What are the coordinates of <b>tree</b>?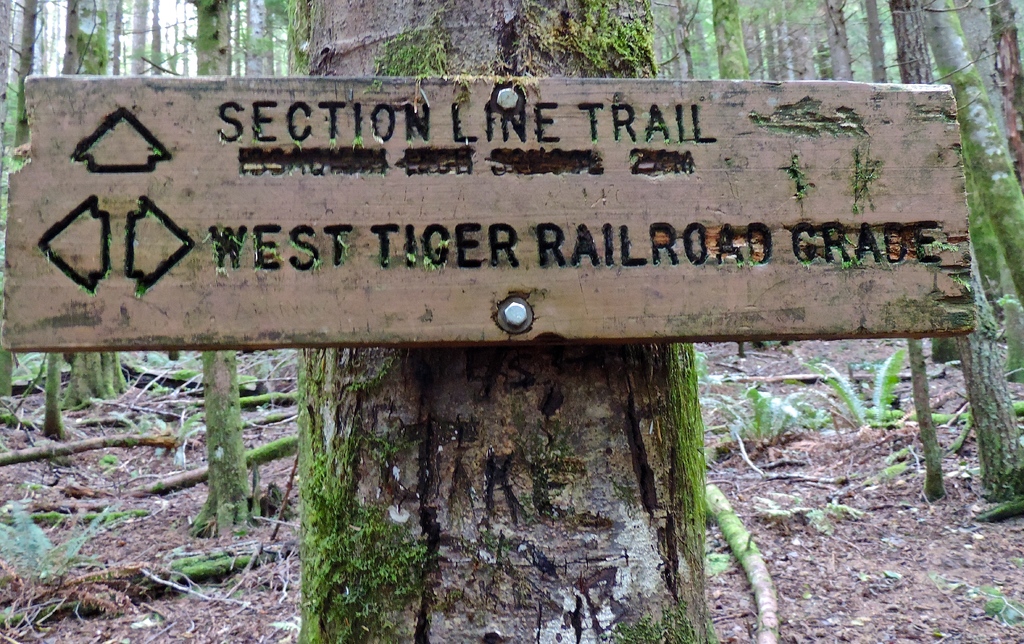
(left=0, top=0, right=90, bottom=457).
